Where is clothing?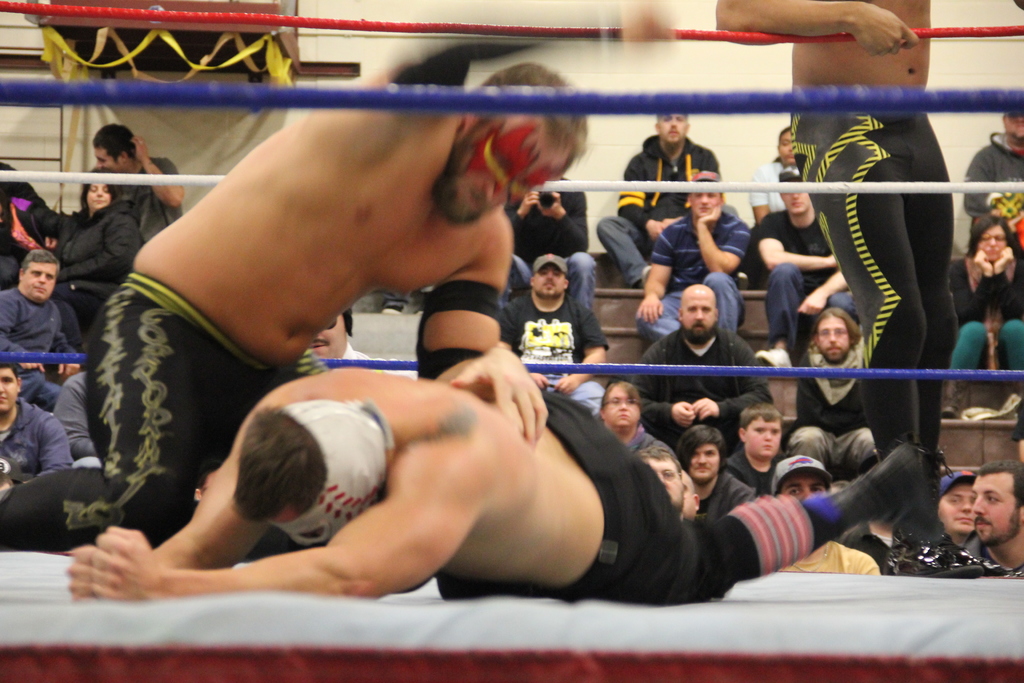
box=[0, 280, 86, 368].
